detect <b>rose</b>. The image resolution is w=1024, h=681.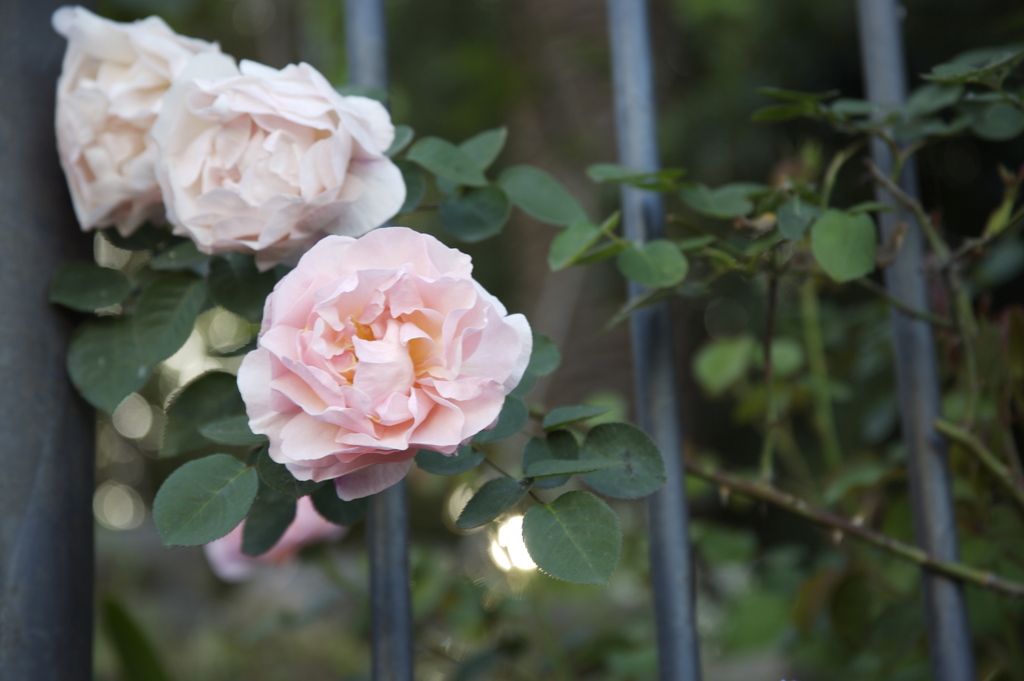
x1=232 y1=222 x2=532 y2=505.
